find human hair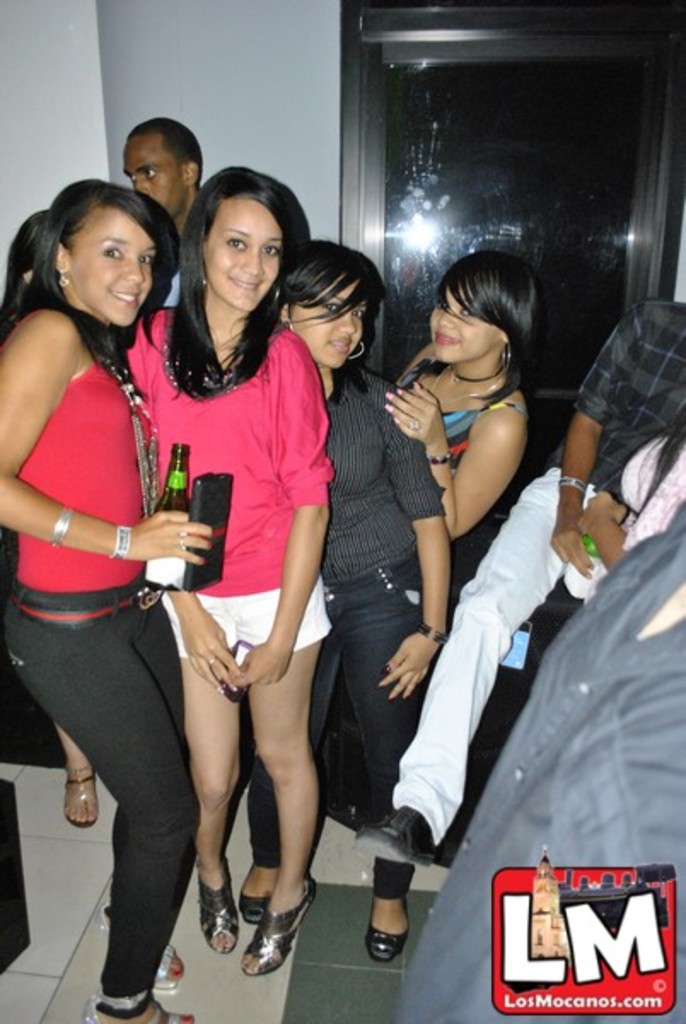
pyautogui.locateOnScreen(271, 234, 382, 391)
